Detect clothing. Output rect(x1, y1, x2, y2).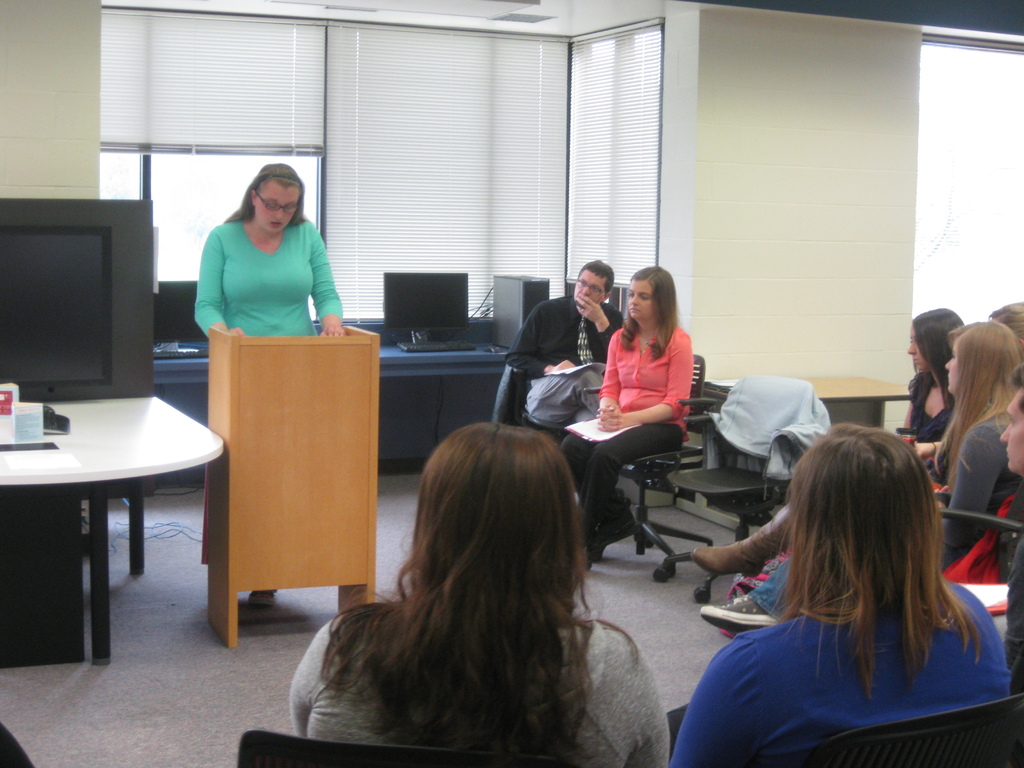
rect(670, 580, 1012, 767).
